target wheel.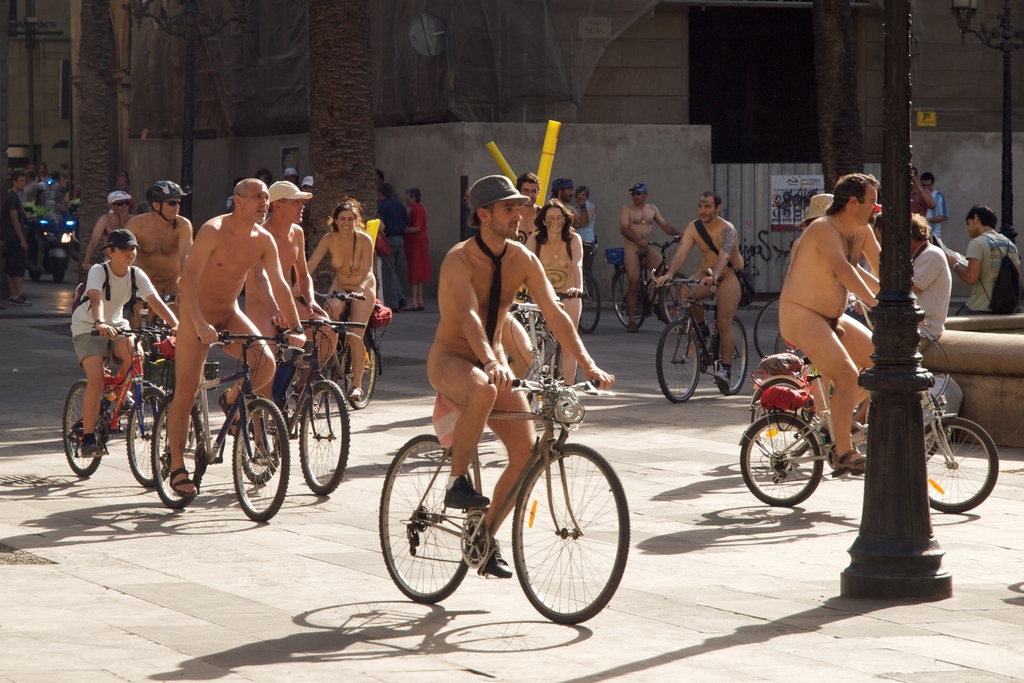
Target region: [x1=657, y1=323, x2=698, y2=401].
